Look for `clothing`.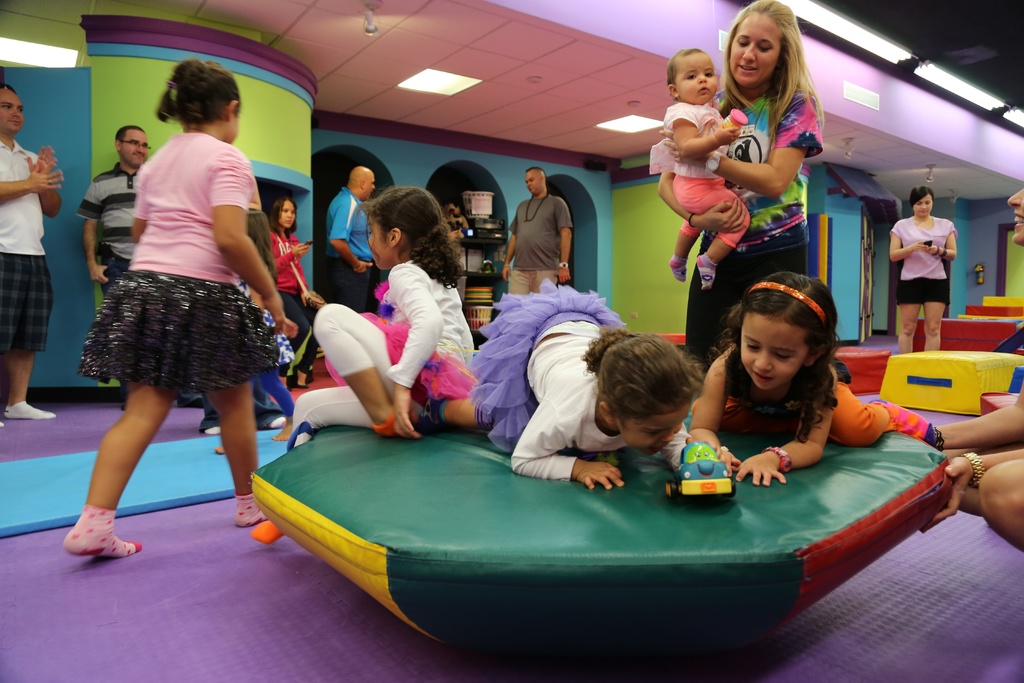
Found: 325:184:376:323.
